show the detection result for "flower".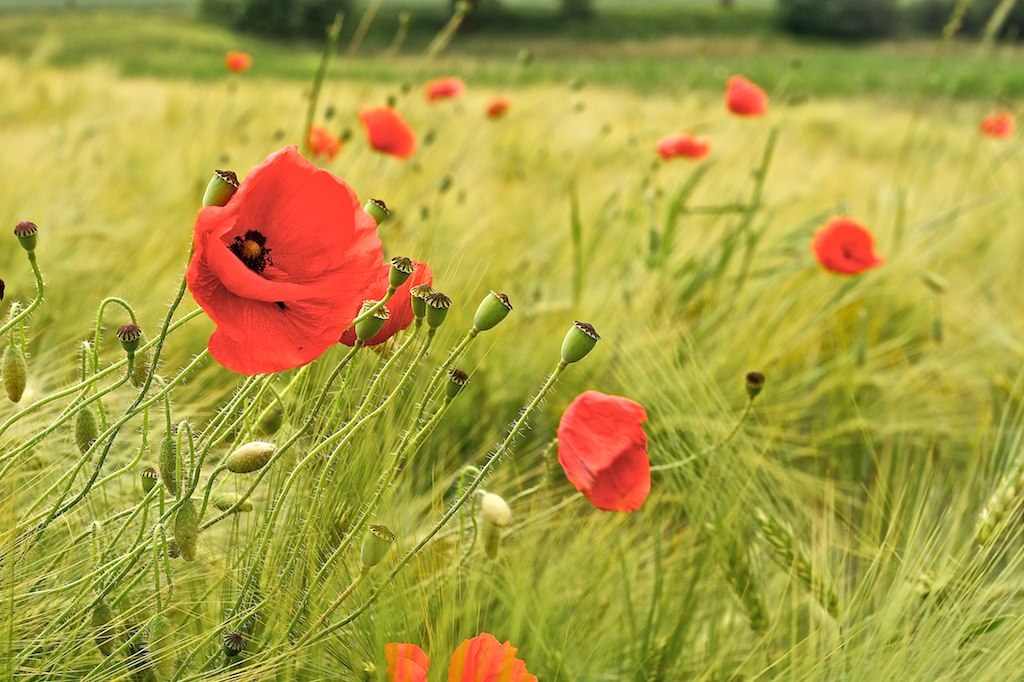
BBox(223, 48, 255, 70).
